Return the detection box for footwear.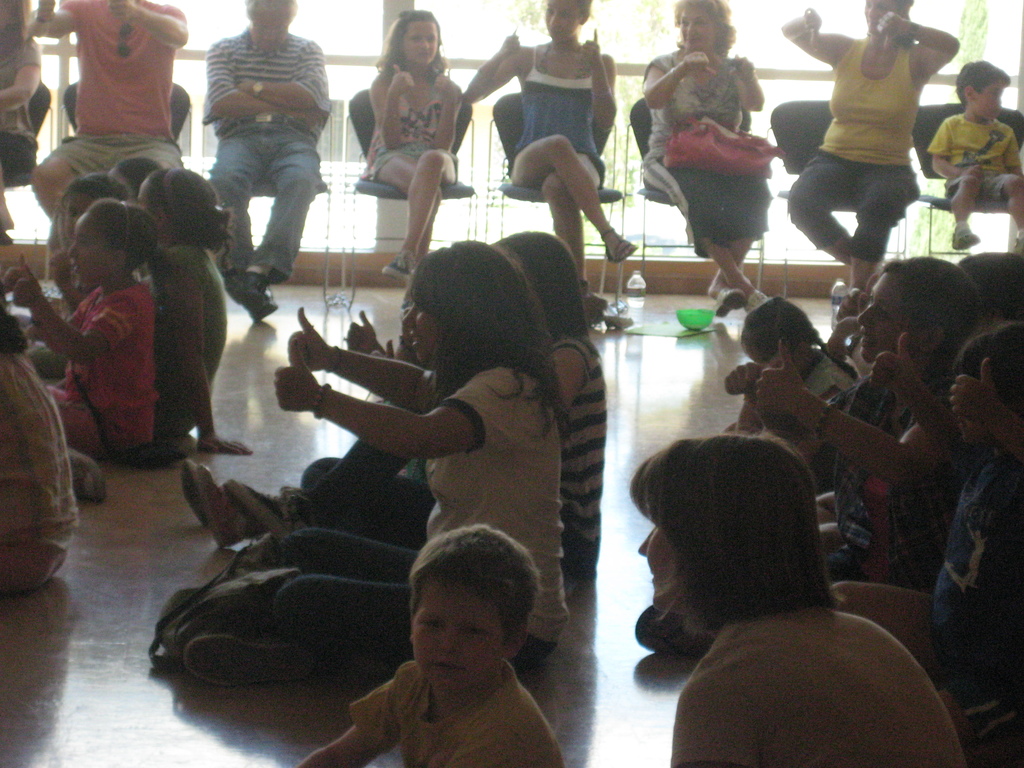
<region>184, 622, 316, 689</region>.
